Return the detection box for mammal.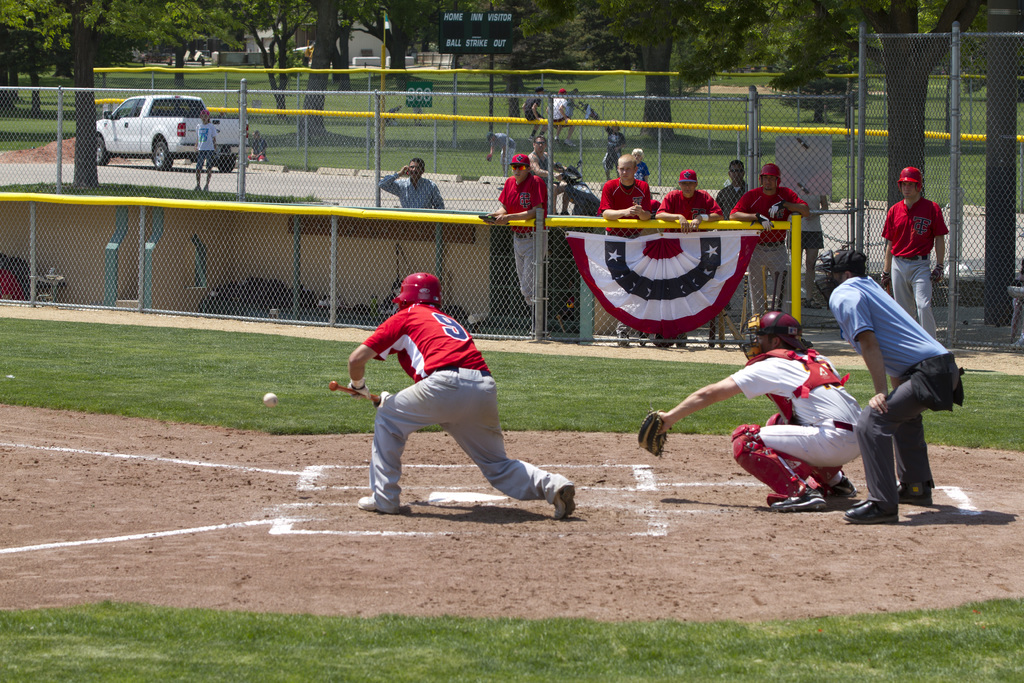
x1=381, y1=160, x2=444, y2=210.
